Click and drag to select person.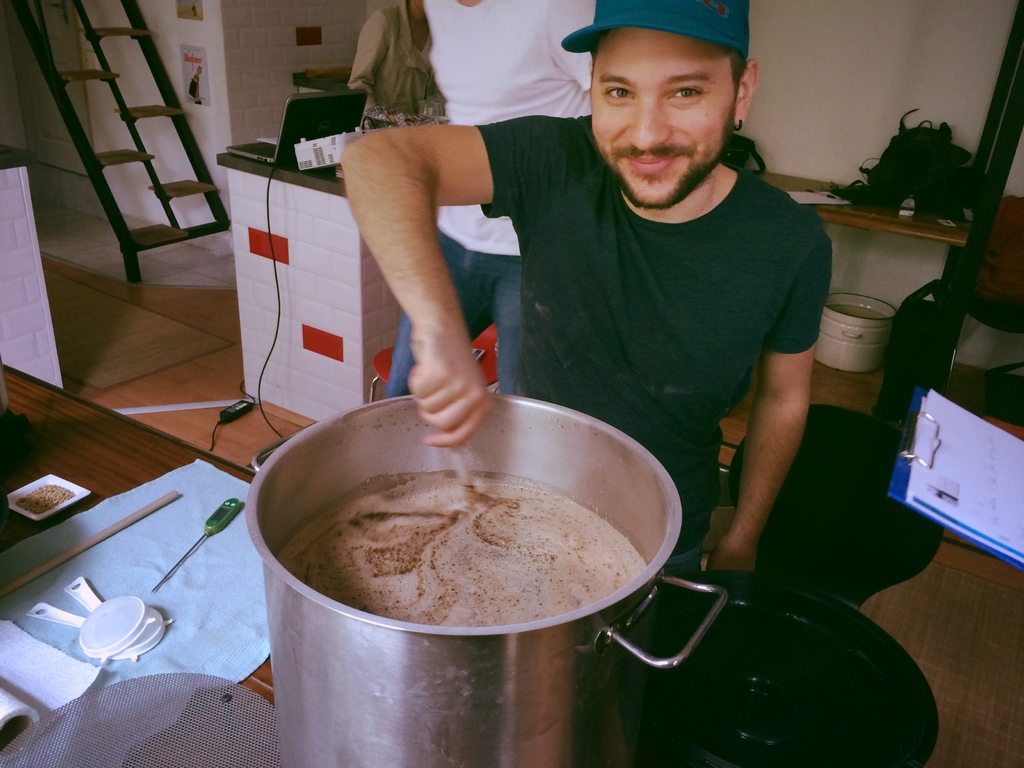
Selection: {"x1": 384, "y1": 0, "x2": 592, "y2": 397}.
